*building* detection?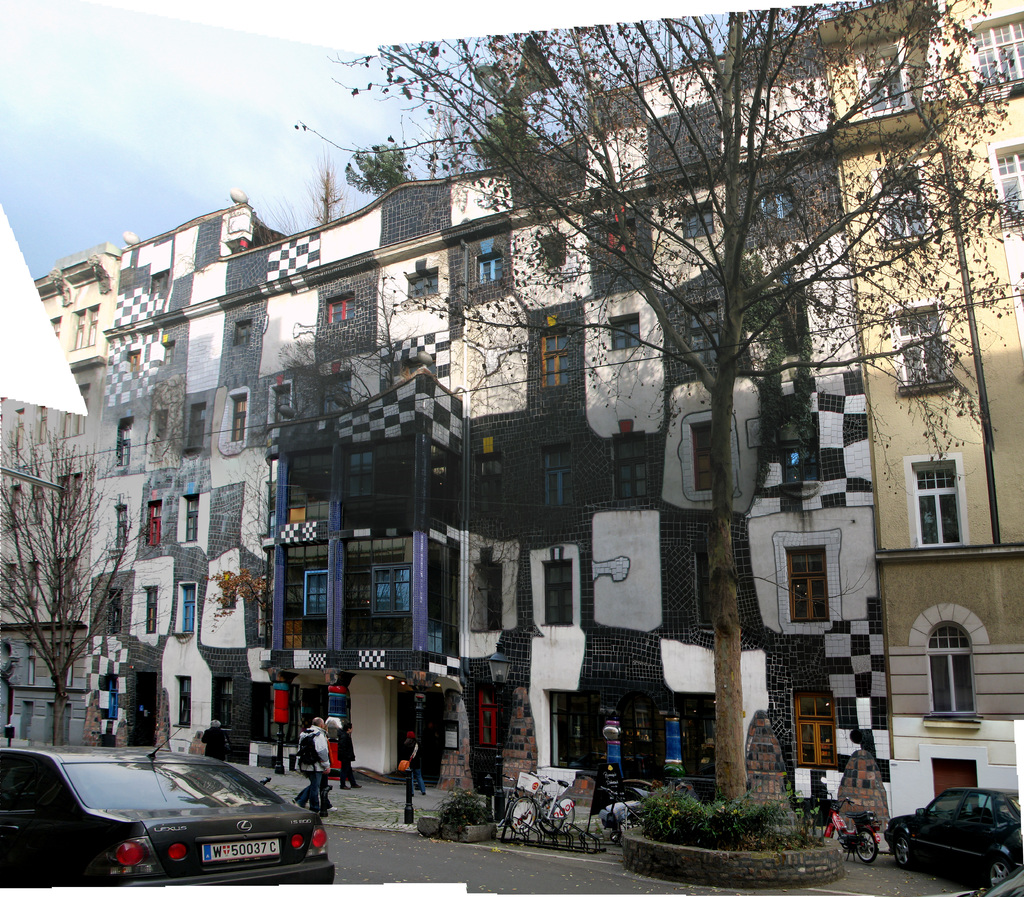
bbox(77, 22, 893, 842)
